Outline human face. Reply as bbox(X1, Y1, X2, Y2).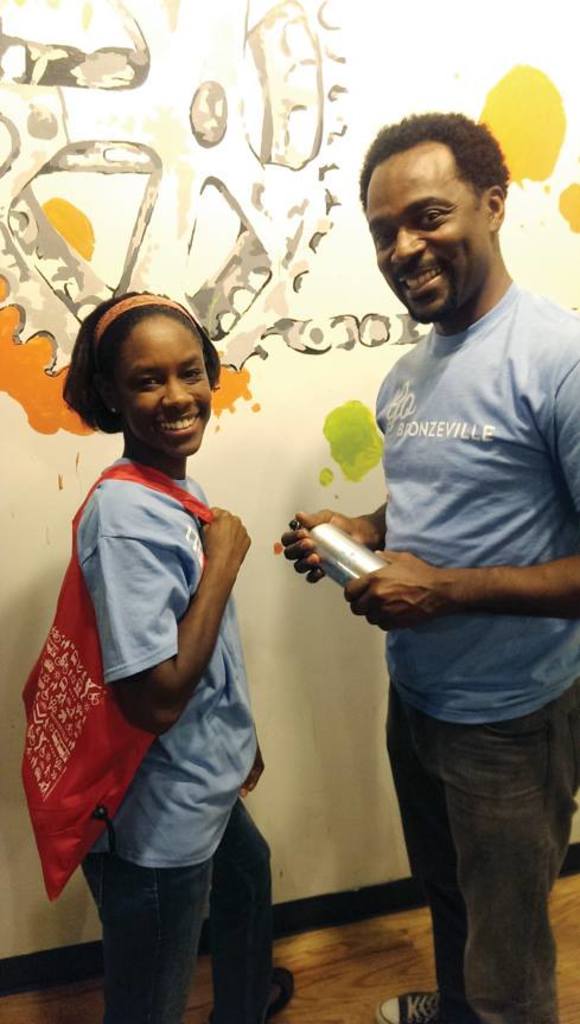
bbox(370, 152, 483, 326).
